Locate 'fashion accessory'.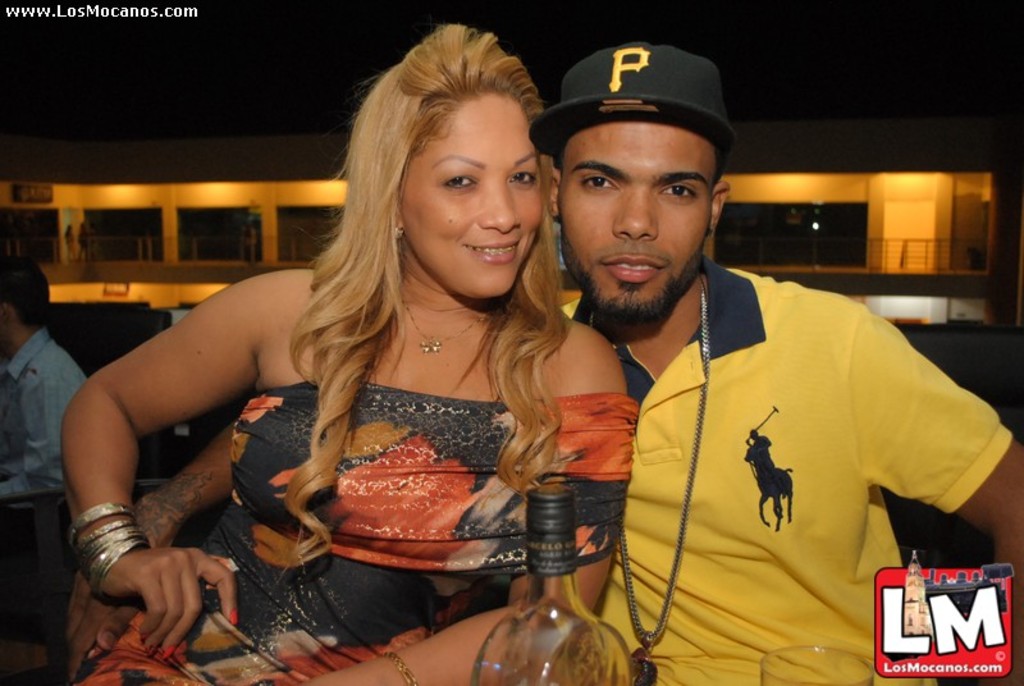
Bounding box: x1=622, y1=292, x2=719, y2=678.
